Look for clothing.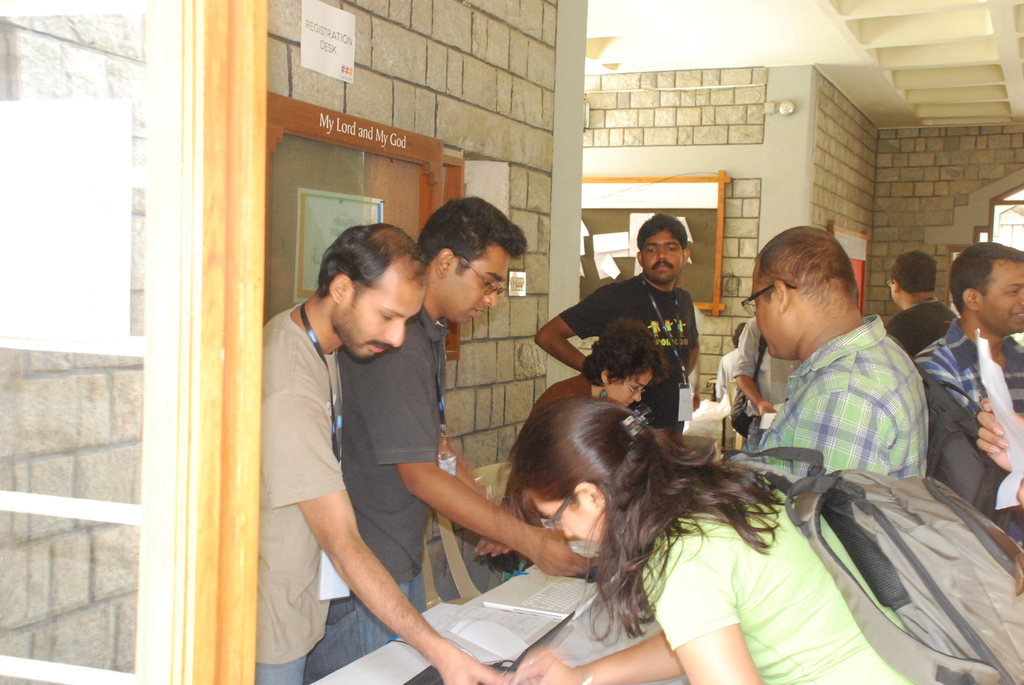
Found: l=719, t=294, r=932, b=500.
